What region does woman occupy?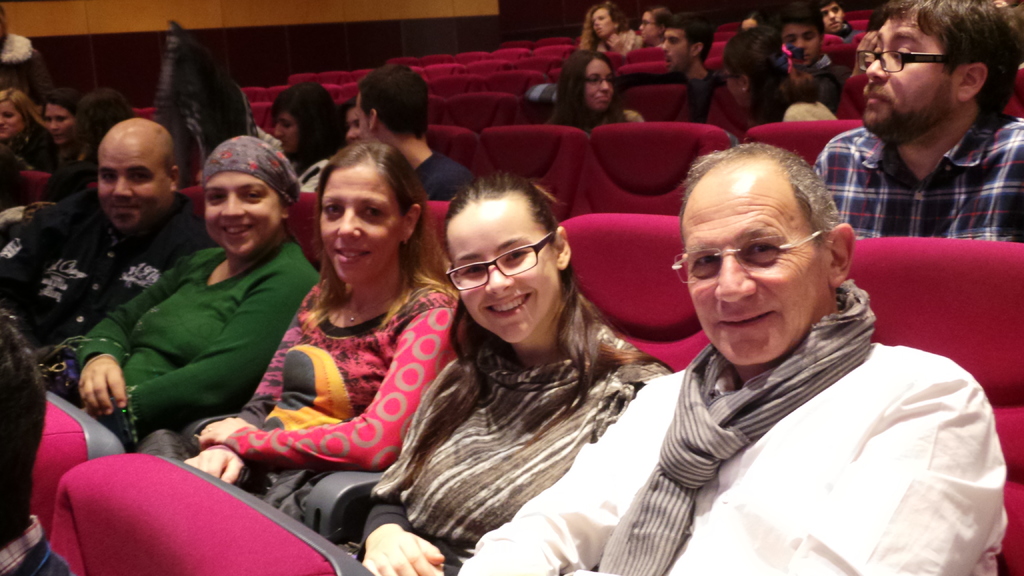
left=512, top=47, right=671, bottom=135.
